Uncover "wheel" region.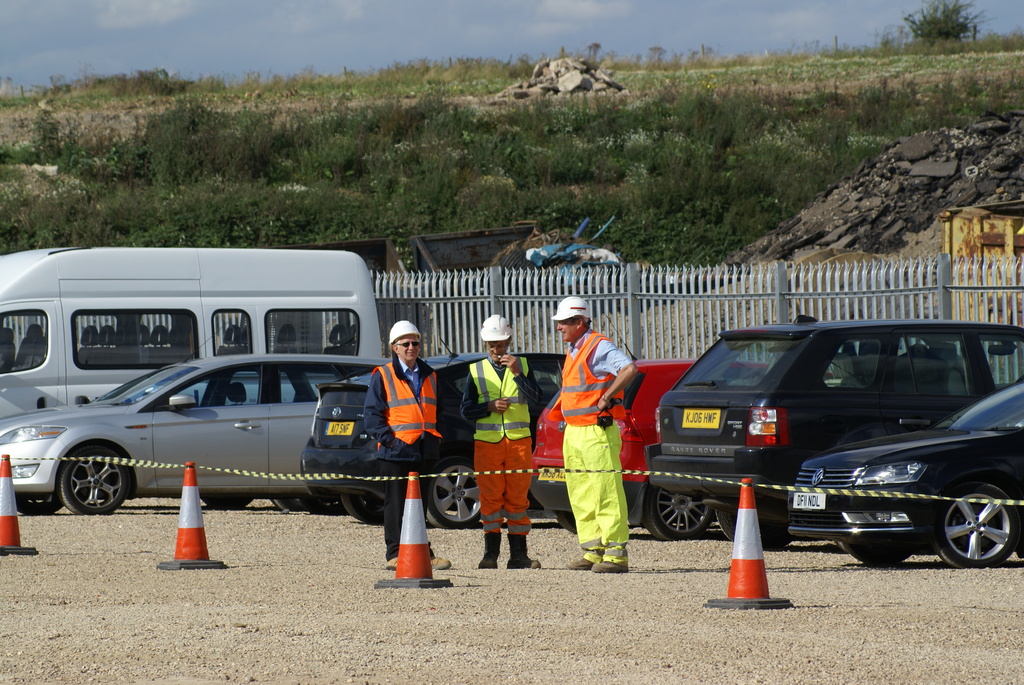
Uncovered: bbox=[340, 492, 386, 526].
